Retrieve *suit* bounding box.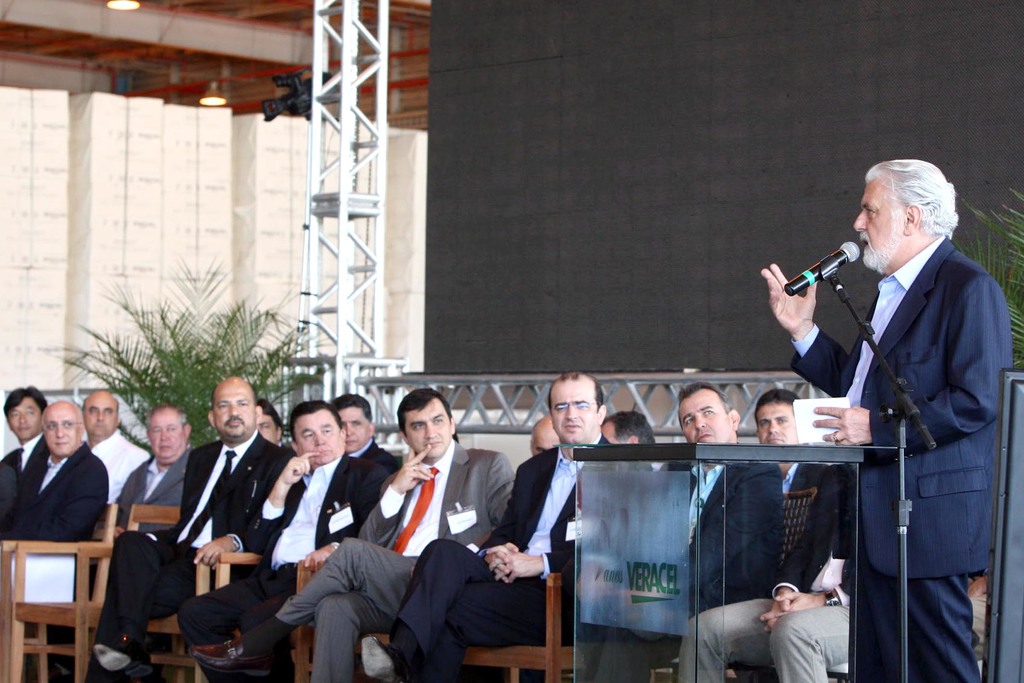
Bounding box: select_region(83, 431, 280, 682).
